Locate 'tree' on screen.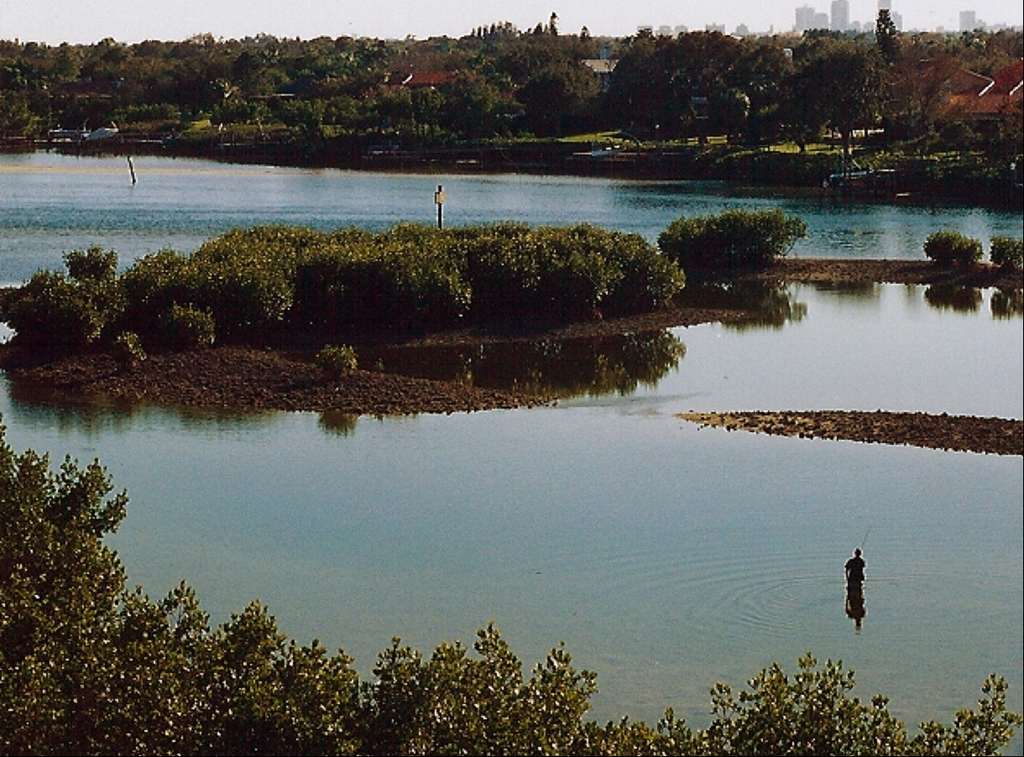
On screen at 515,66,601,138.
